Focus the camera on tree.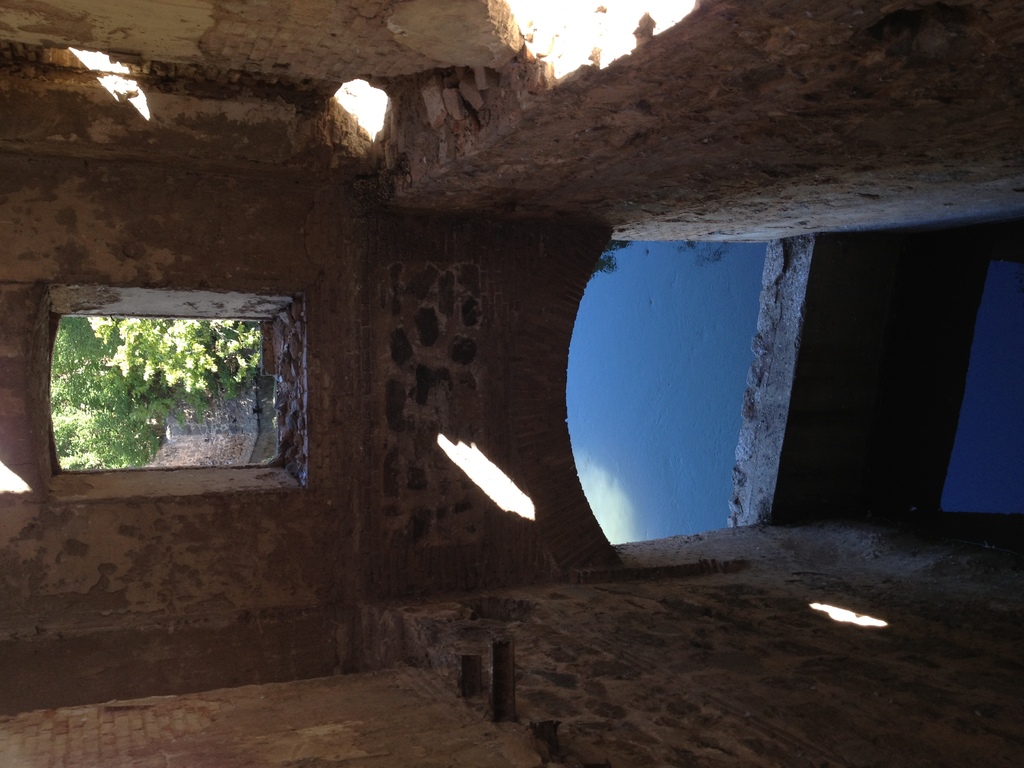
Focus region: rect(47, 316, 259, 470).
